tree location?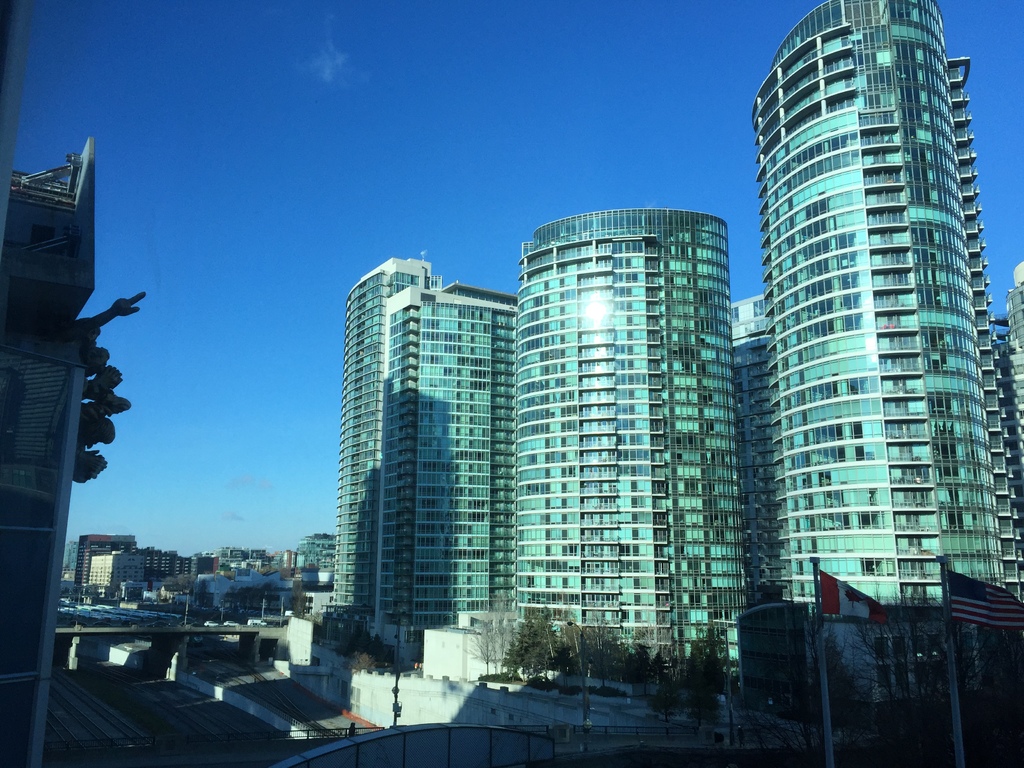
{"x1": 333, "y1": 626, "x2": 388, "y2": 666}
